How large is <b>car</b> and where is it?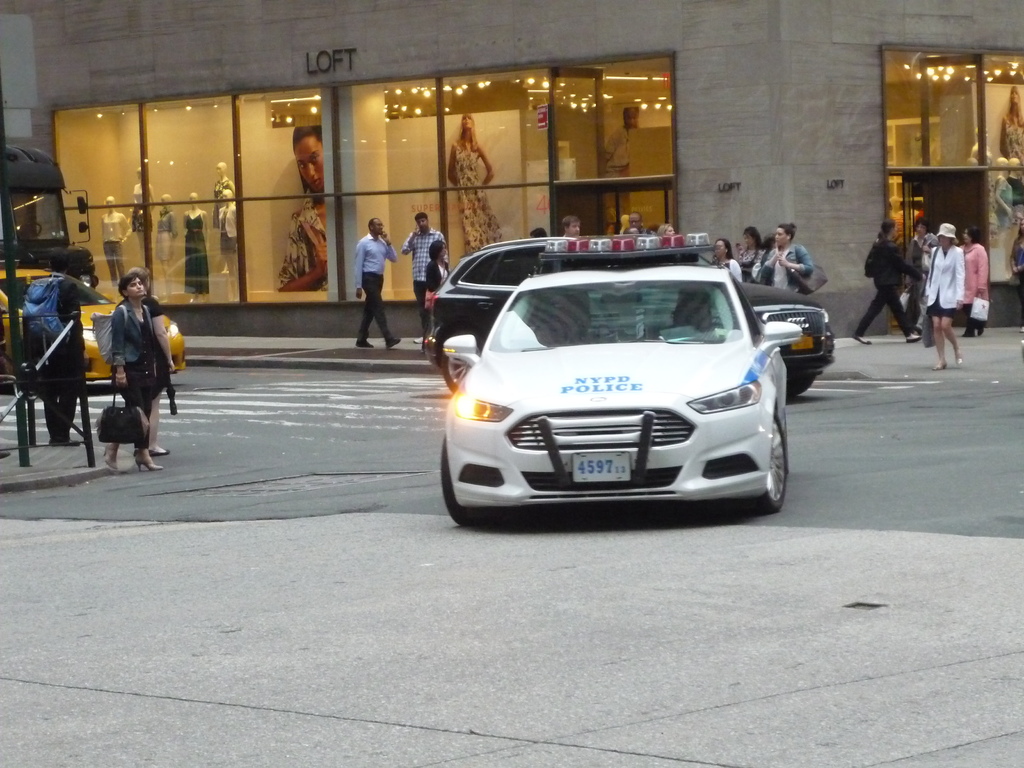
Bounding box: box(0, 269, 189, 385).
